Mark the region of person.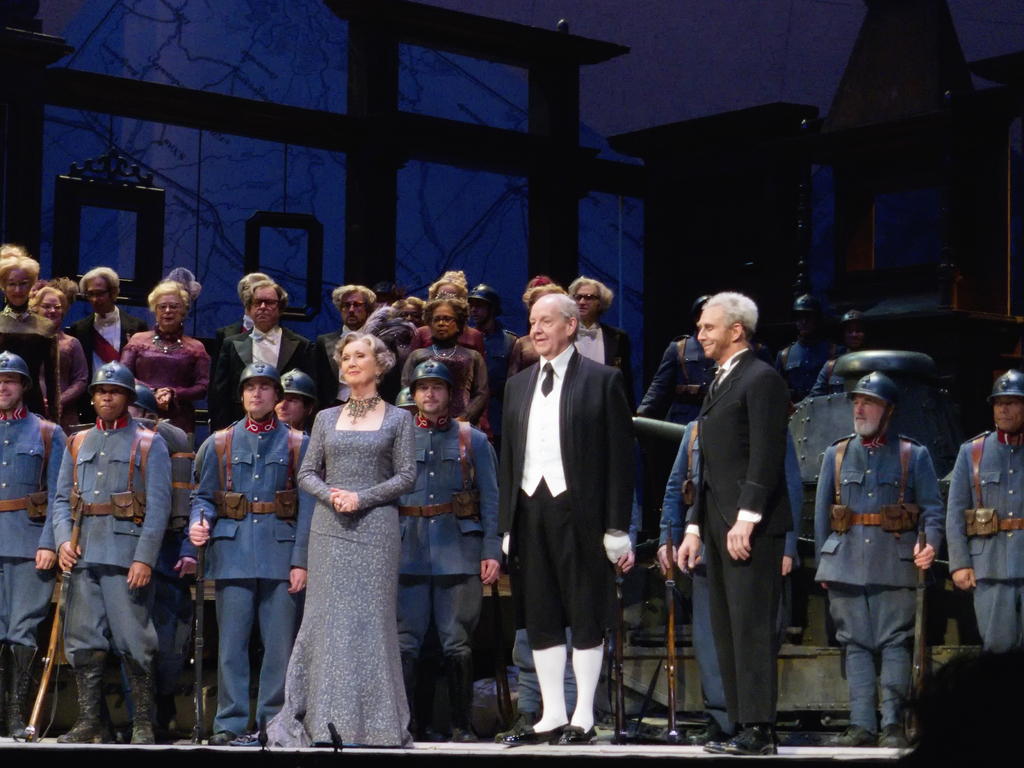
Region: <bbox>564, 265, 645, 430</bbox>.
